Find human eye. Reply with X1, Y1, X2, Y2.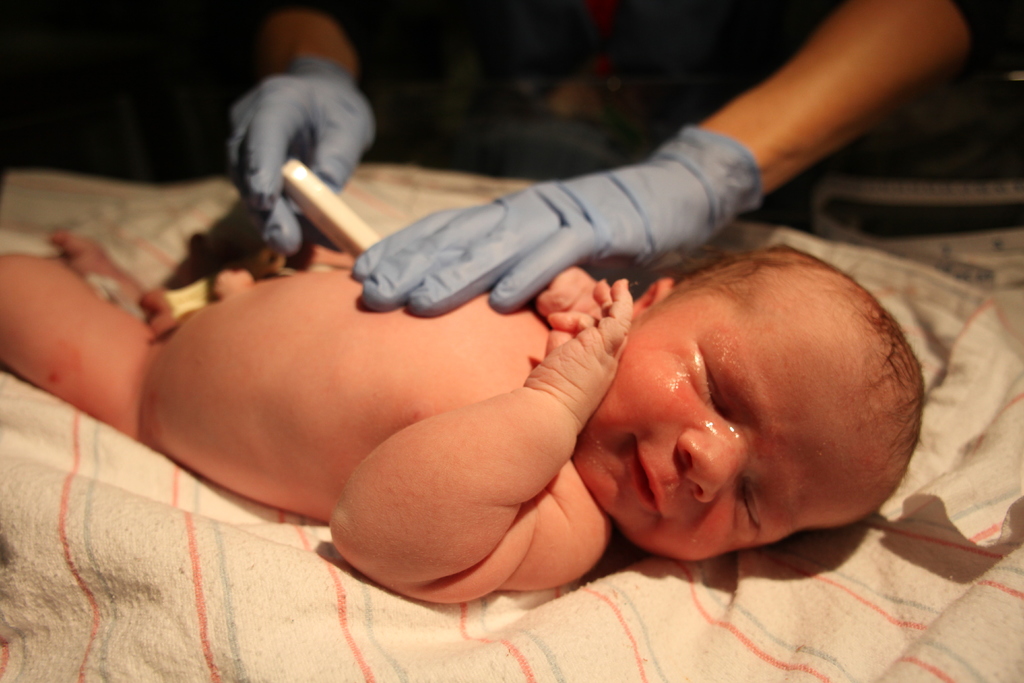
698, 345, 738, 424.
